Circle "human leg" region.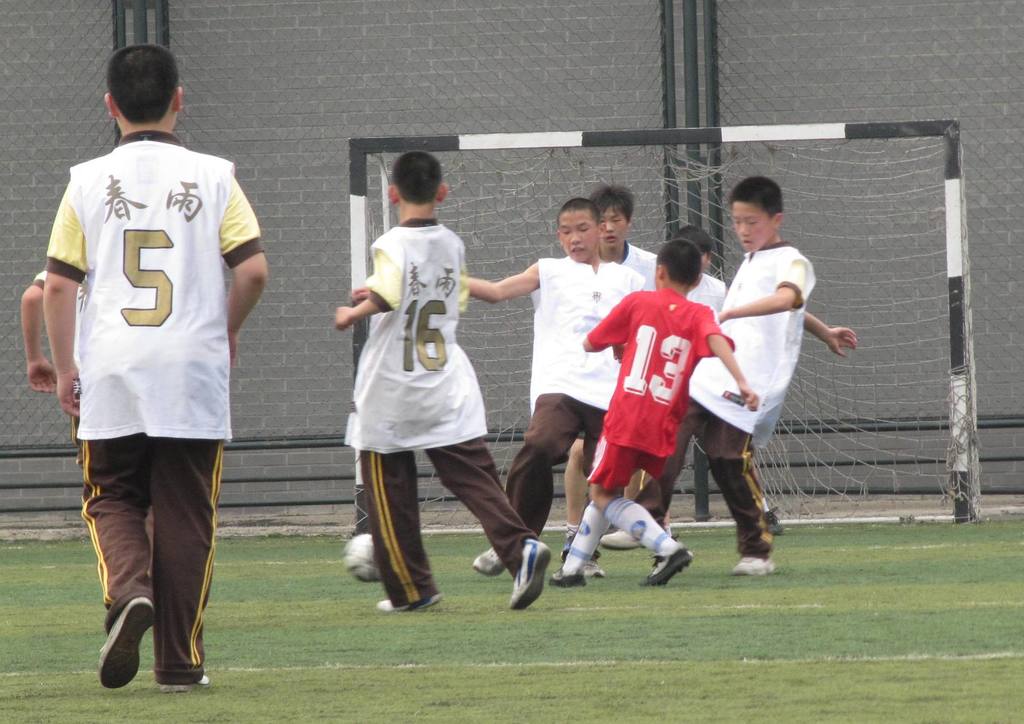
Region: {"left": 552, "top": 398, "right": 675, "bottom": 584}.
